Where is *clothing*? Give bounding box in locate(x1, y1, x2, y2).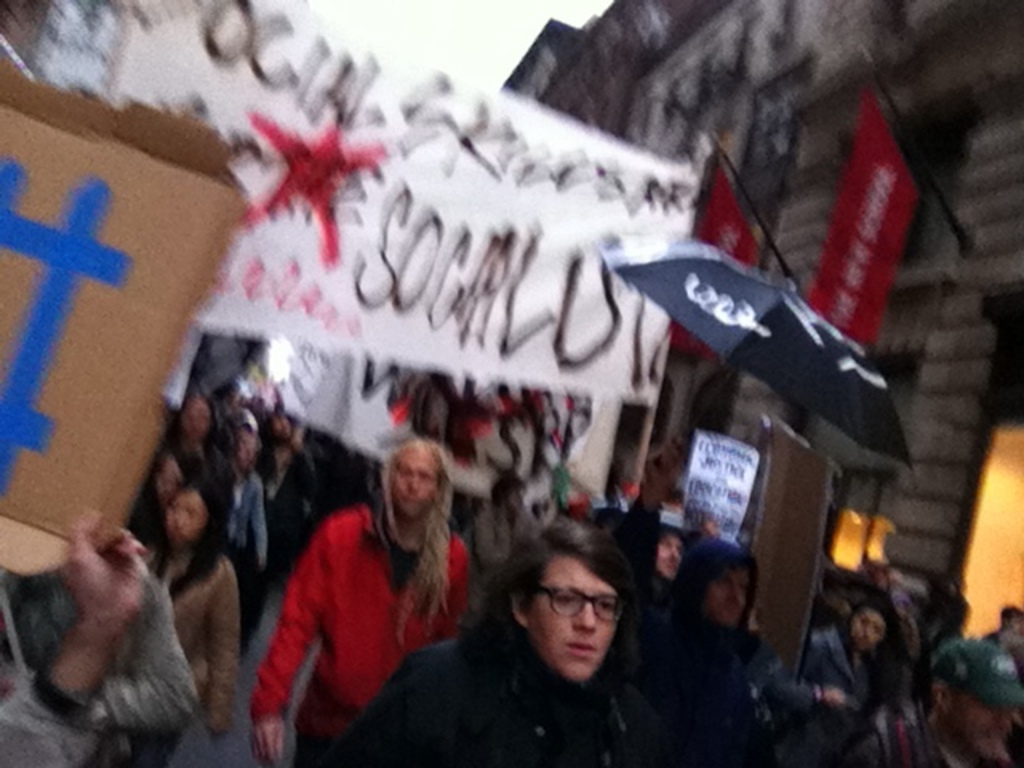
locate(261, 510, 466, 766).
